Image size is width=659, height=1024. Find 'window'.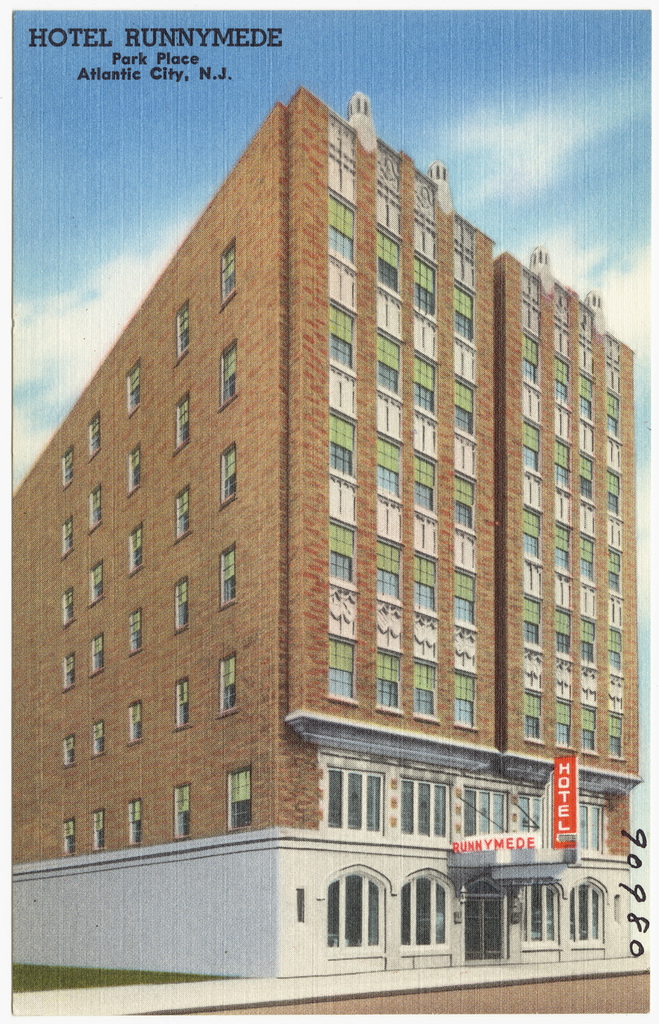
x1=398, y1=875, x2=447, y2=949.
